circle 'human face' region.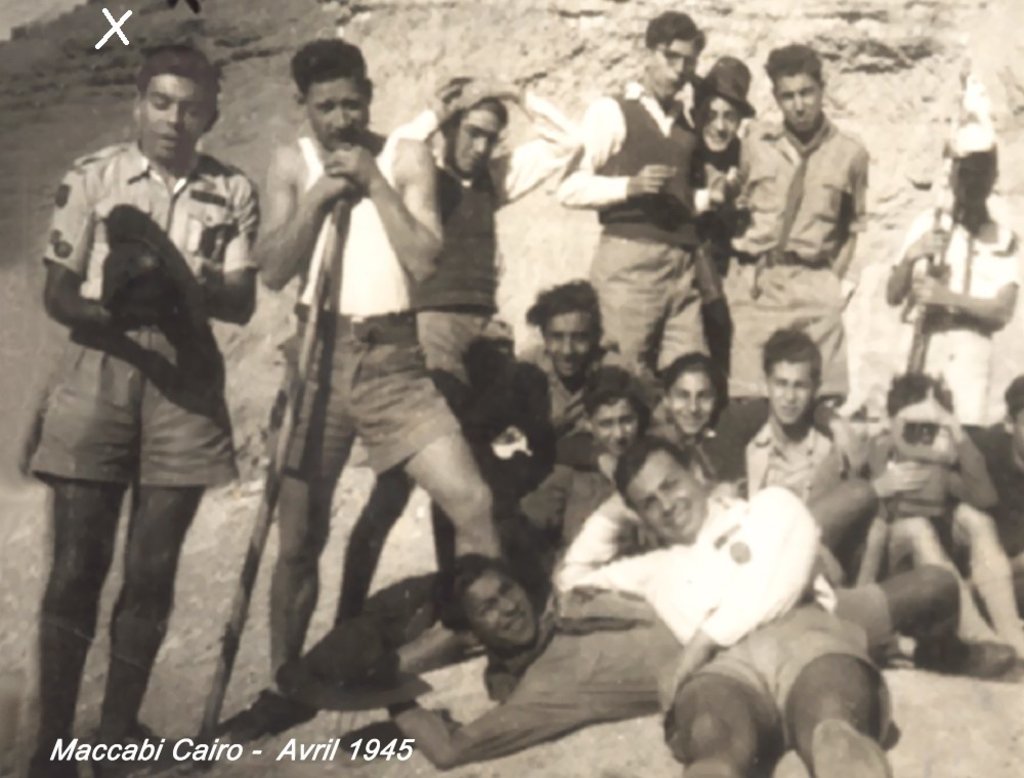
Region: select_region(776, 75, 822, 132).
